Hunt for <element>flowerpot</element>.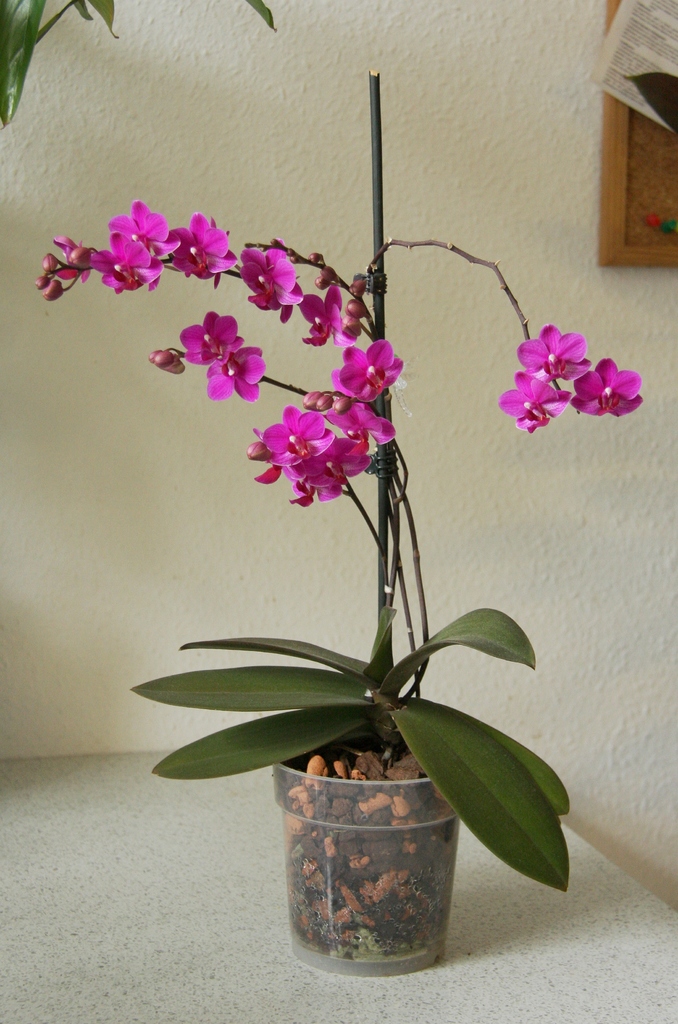
Hunted down at bbox(270, 741, 464, 982).
